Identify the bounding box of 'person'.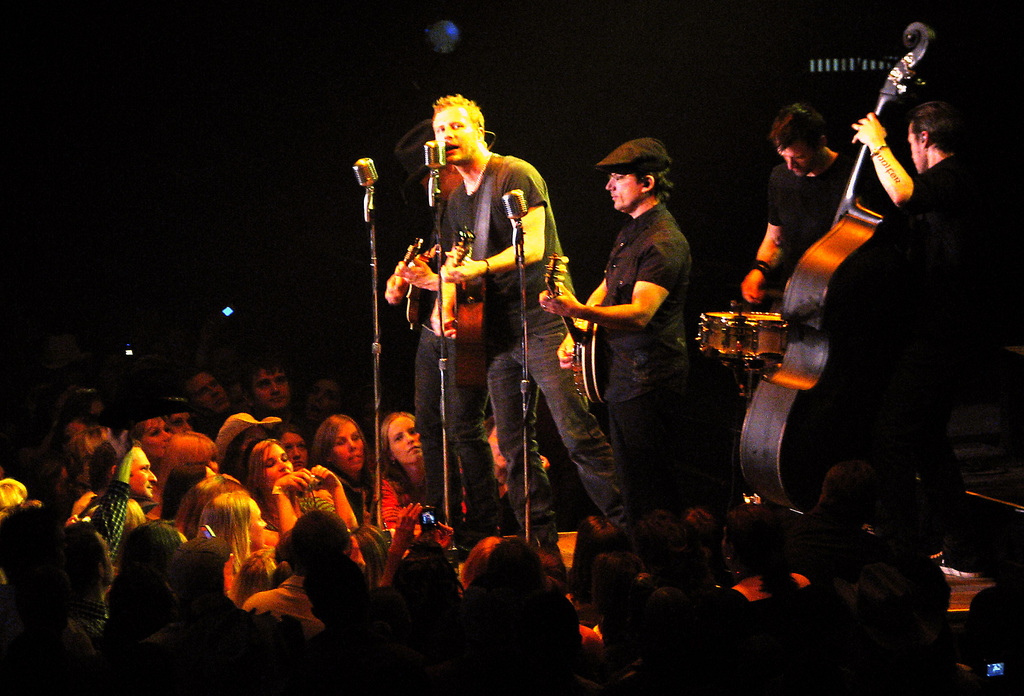
[x1=739, y1=95, x2=919, y2=323].
